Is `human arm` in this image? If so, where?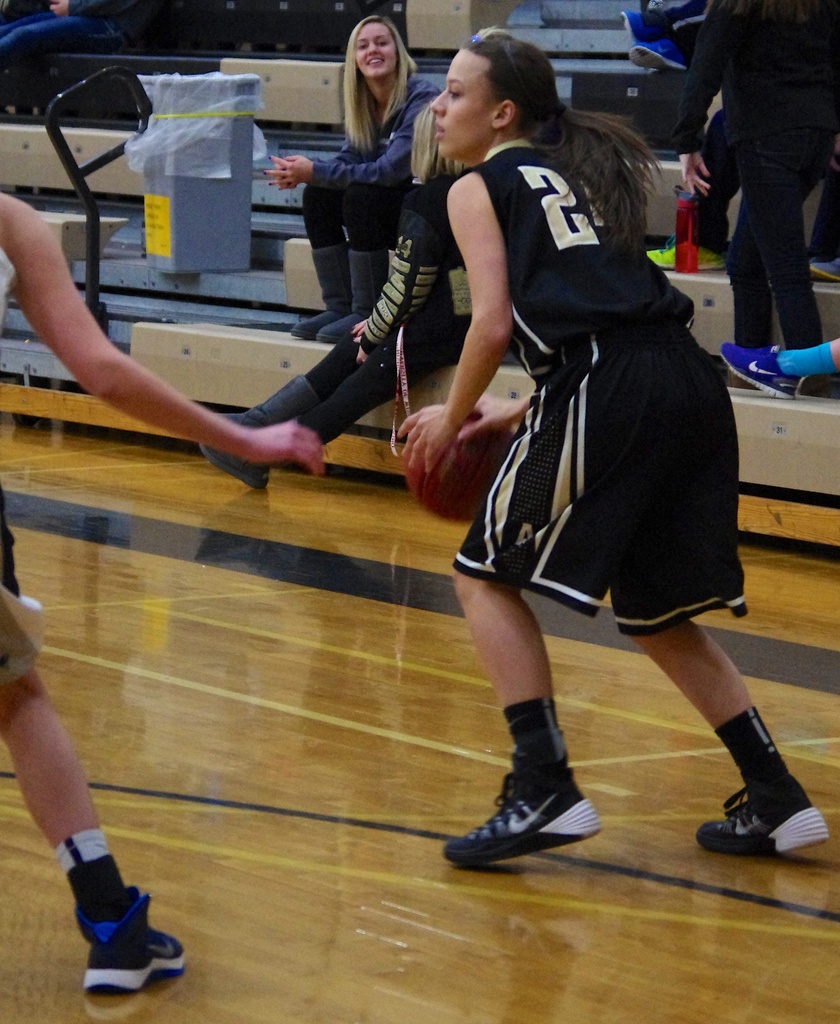
Yes, at bbox=(258, 84, 437, 188).
